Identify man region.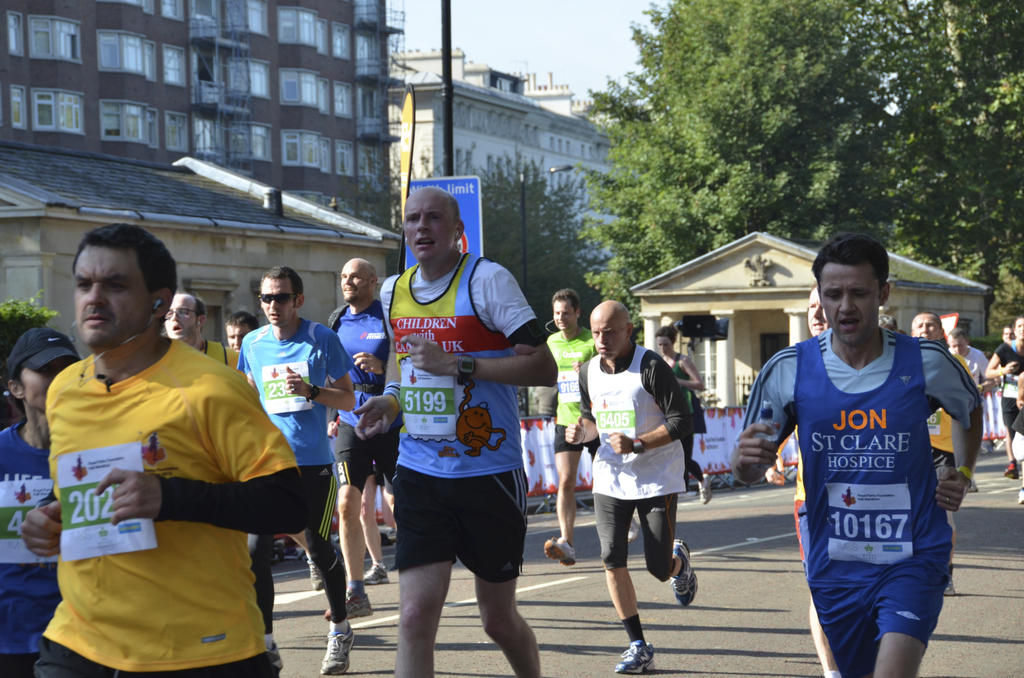
Region: (235, 265, 356, 675).
